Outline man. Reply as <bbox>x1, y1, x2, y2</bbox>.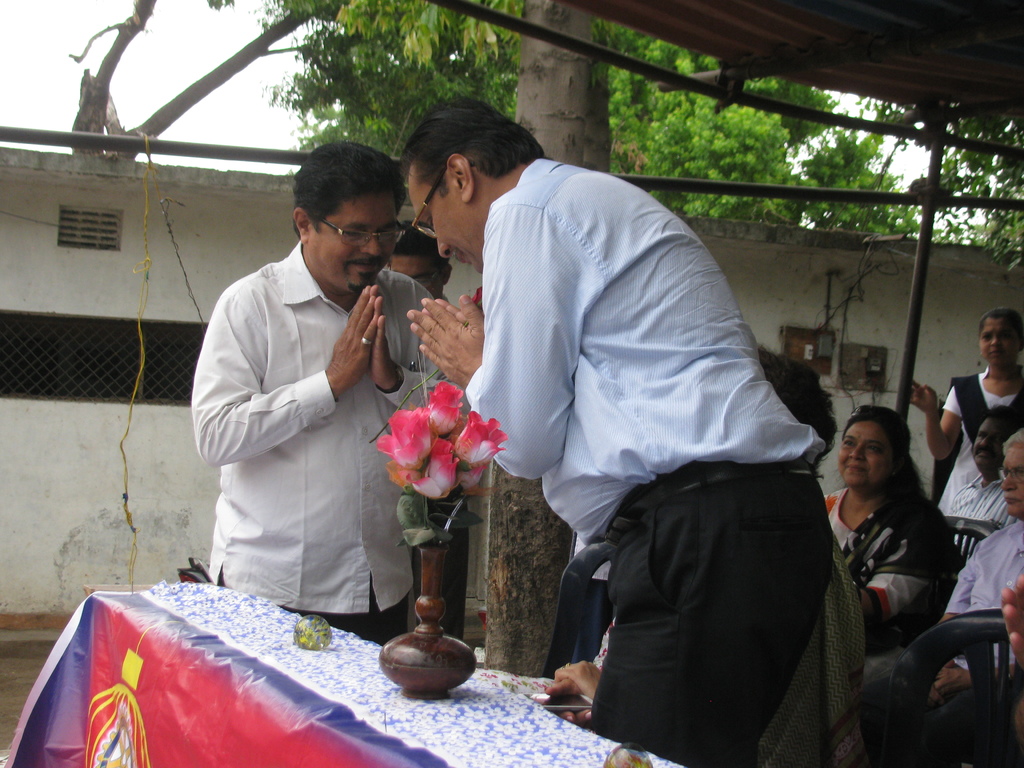
<bbox>943, 410, 1023, 531</bbox>.
